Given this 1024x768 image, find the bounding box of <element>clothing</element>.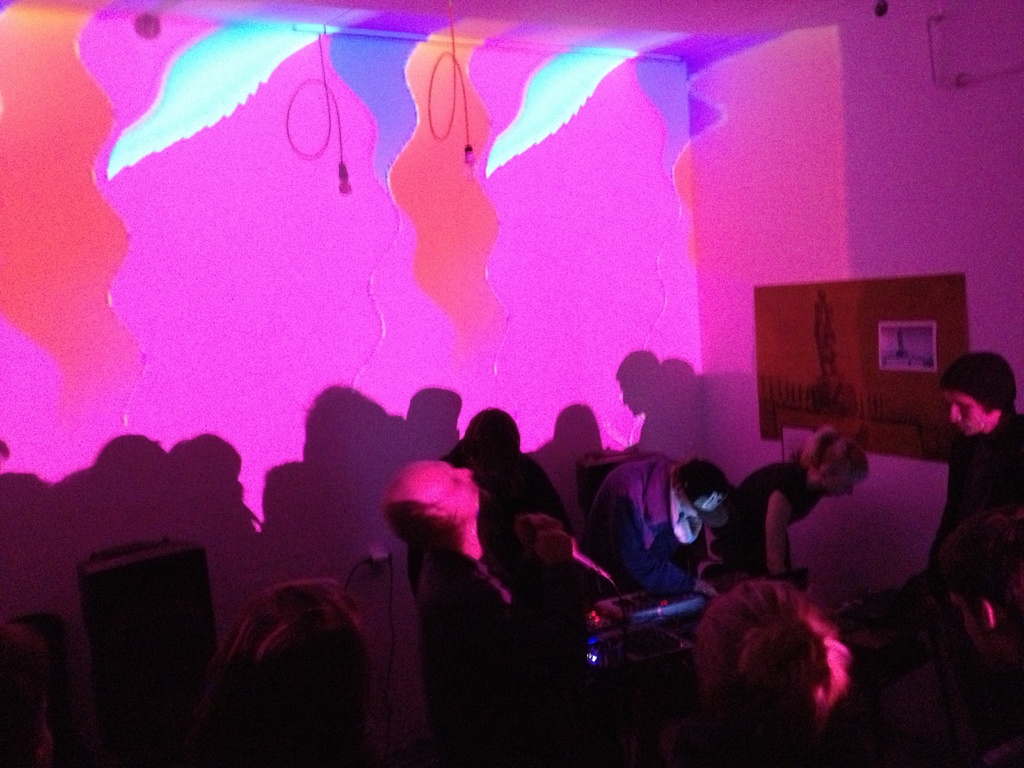
x1=586, y1=456, x2=710, y2=591.
